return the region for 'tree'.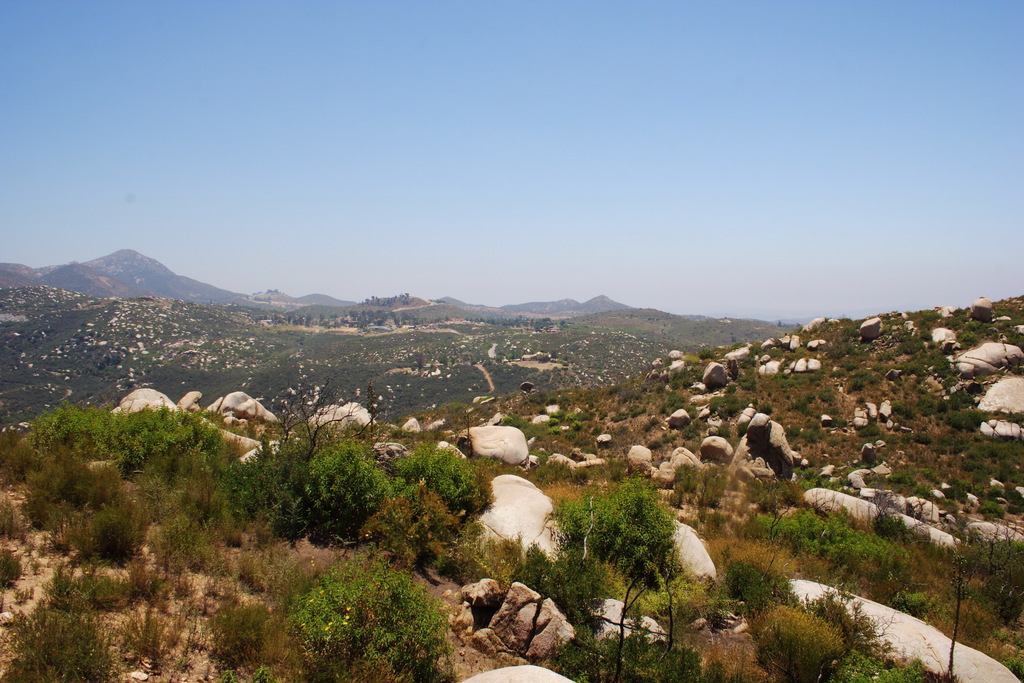
box=[285, 387, 364, 457].
